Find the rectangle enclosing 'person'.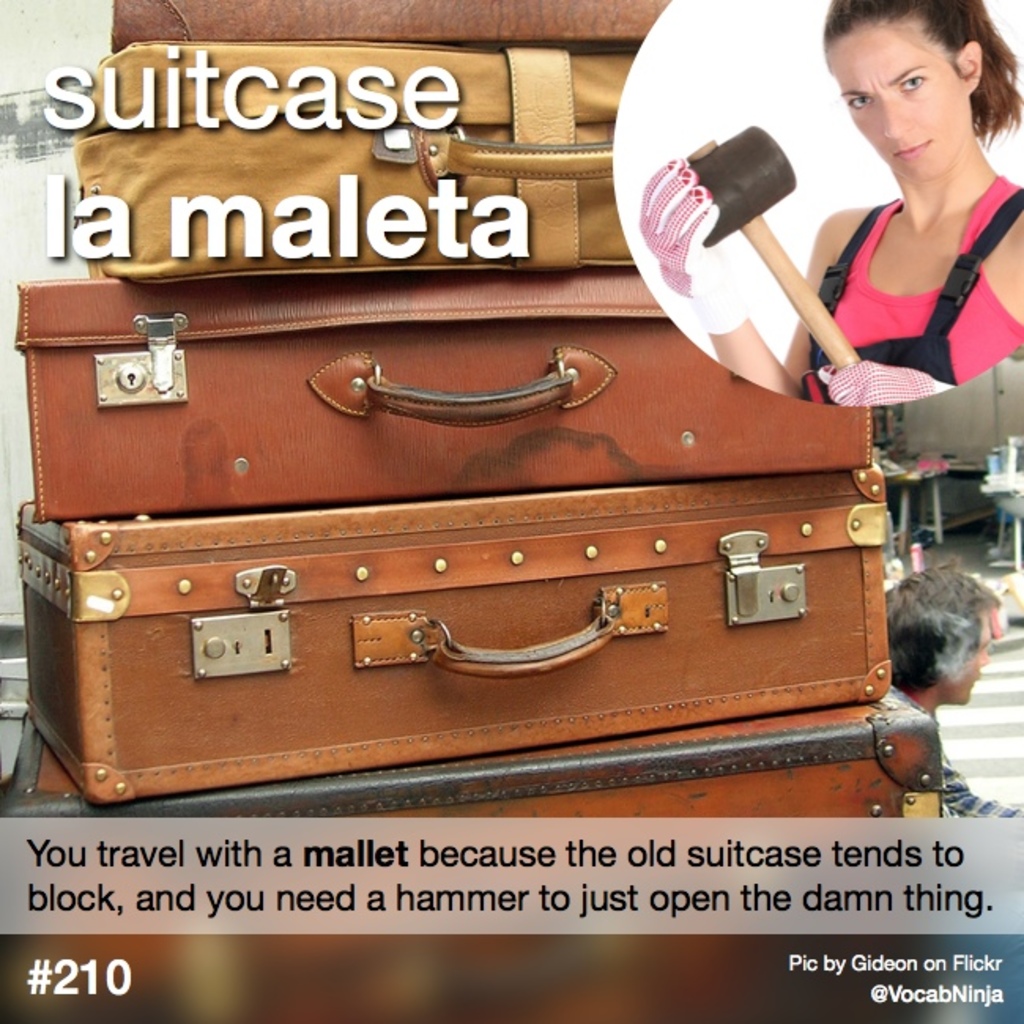
Rect(698, 30, 994, 463).
